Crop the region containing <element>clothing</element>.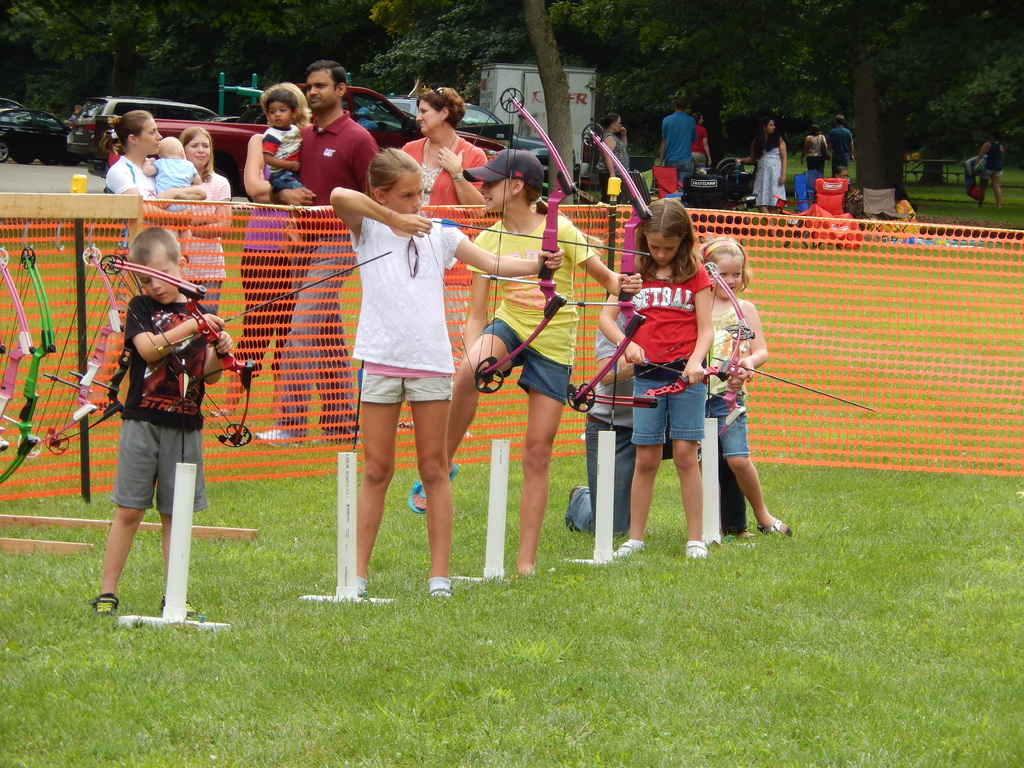
Crop region: [752, 145, 789, 206].
